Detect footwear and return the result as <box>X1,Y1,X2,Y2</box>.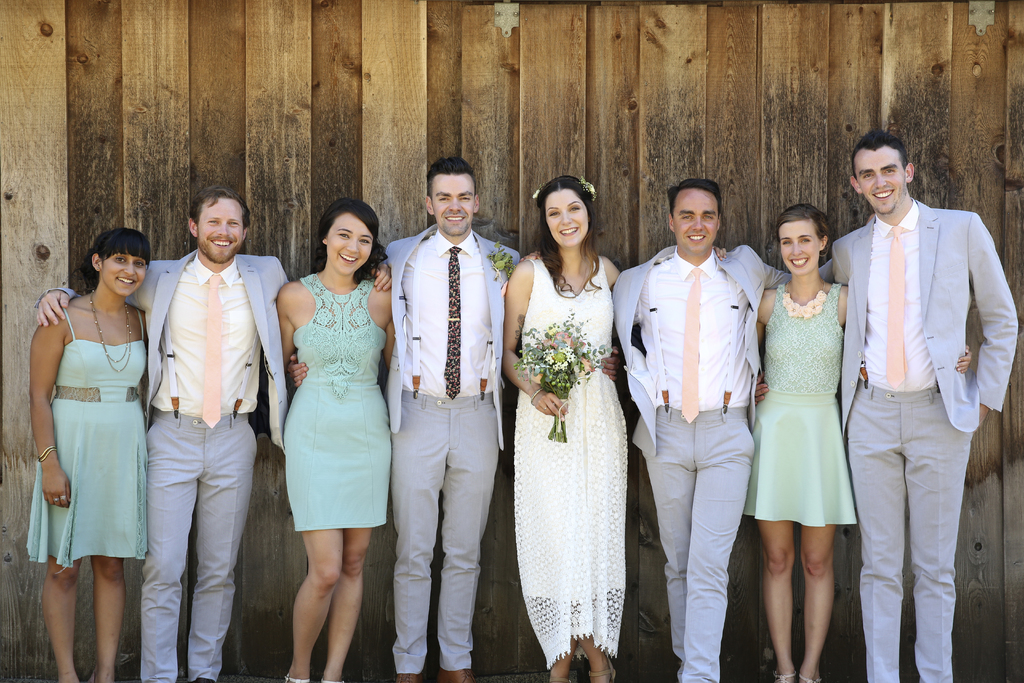
<box>197,674,212,682</box>.
